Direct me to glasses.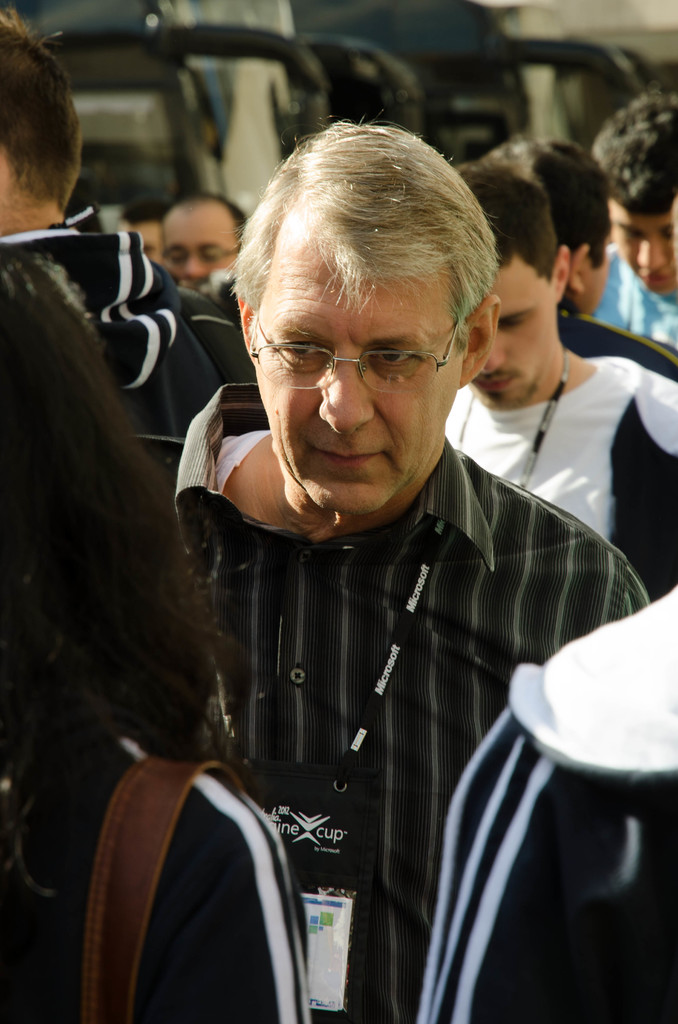
Direction: [left=252, top=303, right=471, bottom=372].
